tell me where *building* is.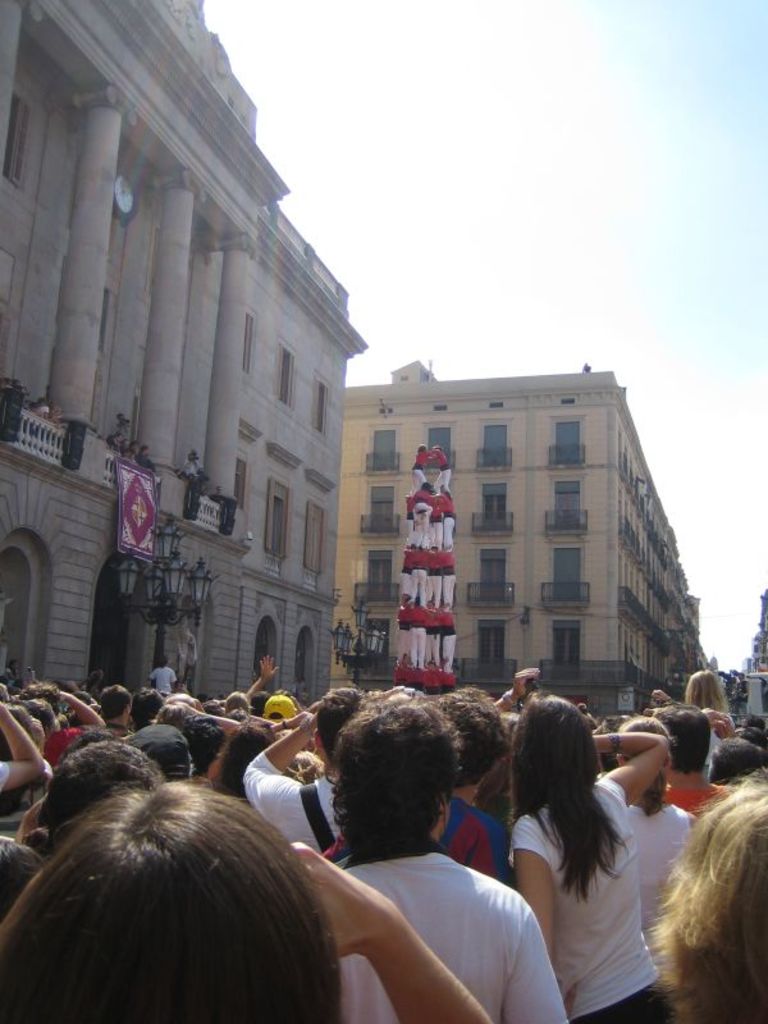
*building* is at box(0, 0, 376, 717).
